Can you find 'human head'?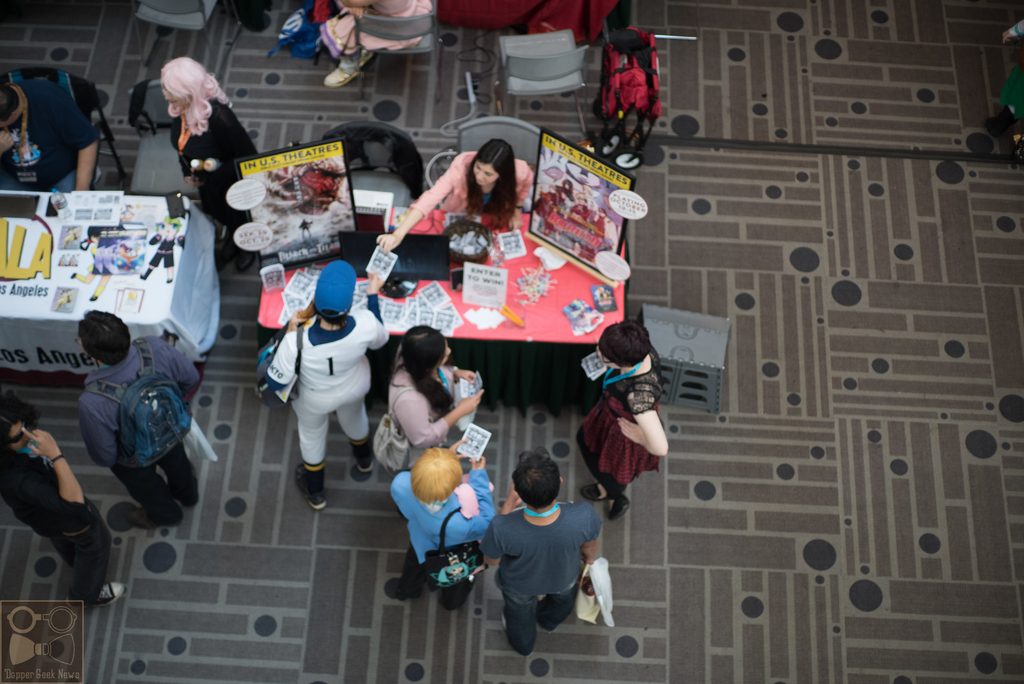
Yes, bounding box: box(0, 84, 25, 126).
